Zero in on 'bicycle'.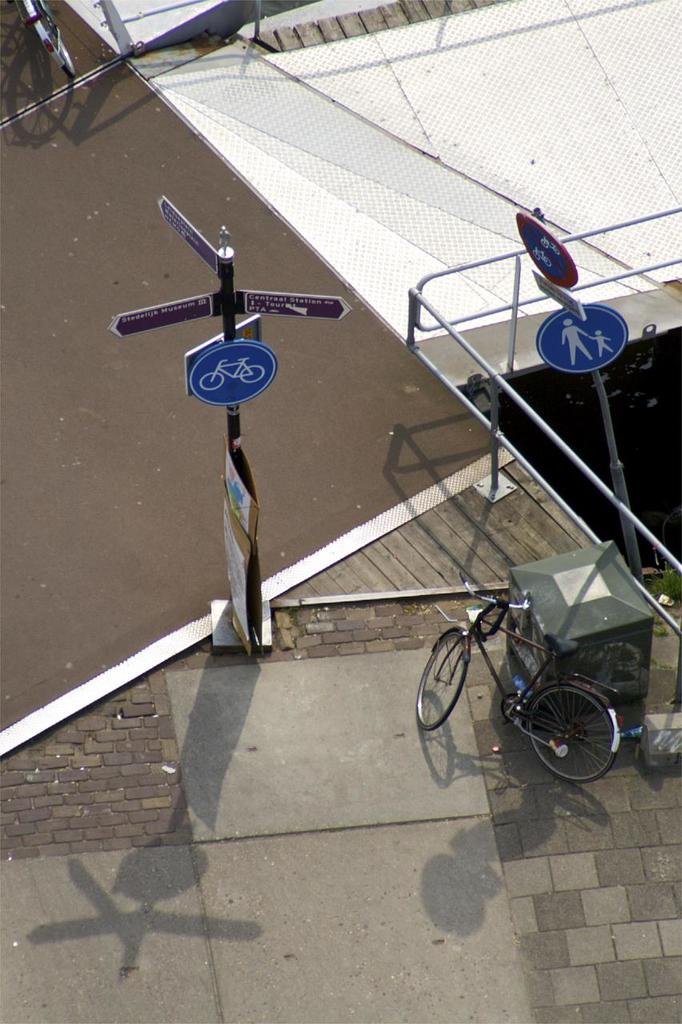
Zeroed in: locate(6, 0, 86, 88).
